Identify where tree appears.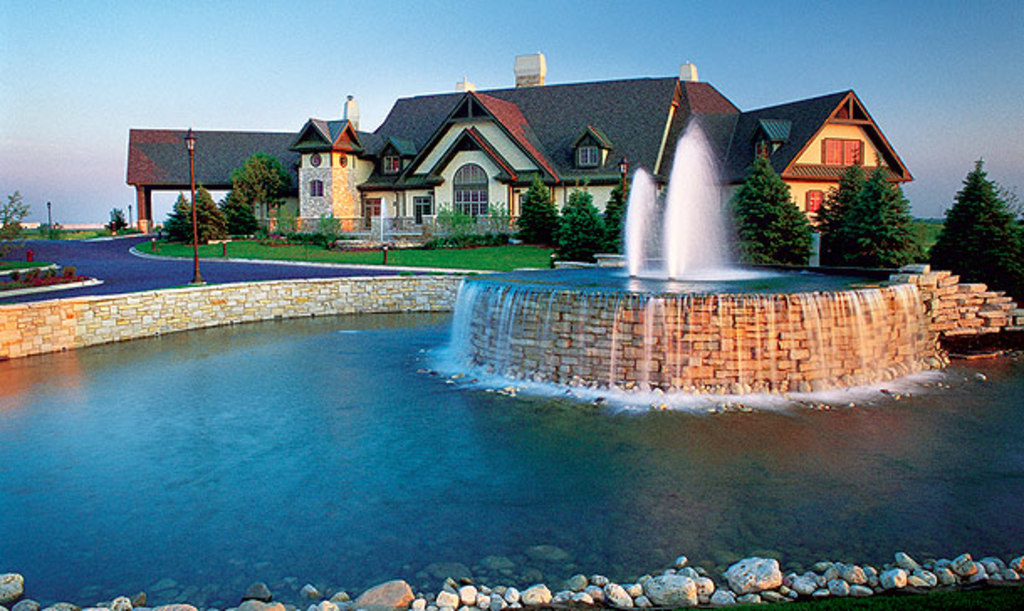
Appears at [156, 185, 193, 240].
